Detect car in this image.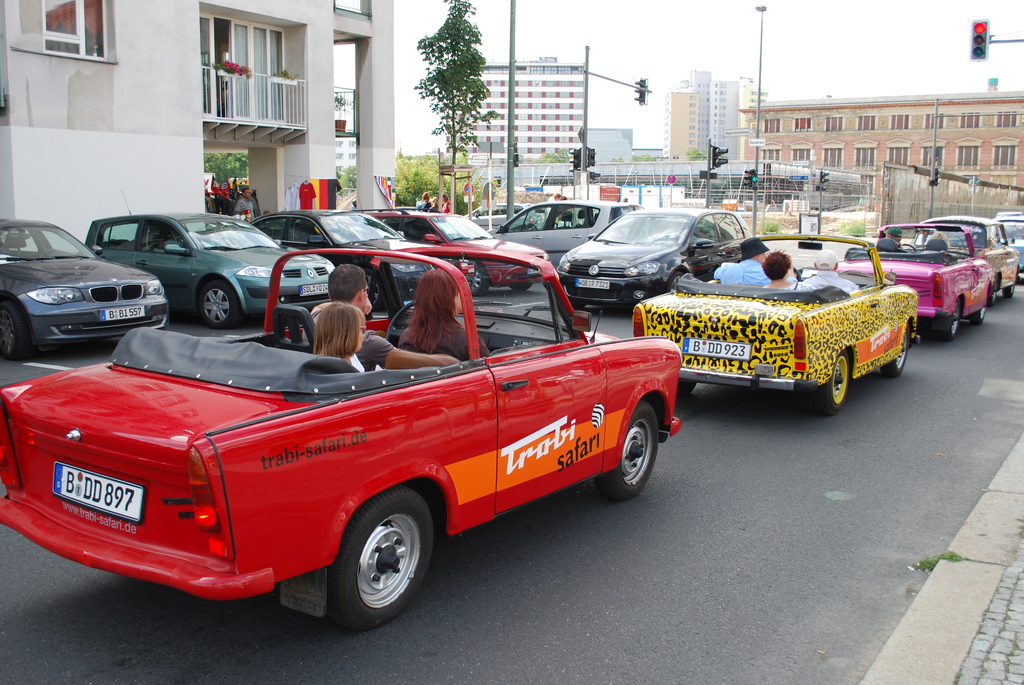
Detection: locate(830, 219, 991, 344).
